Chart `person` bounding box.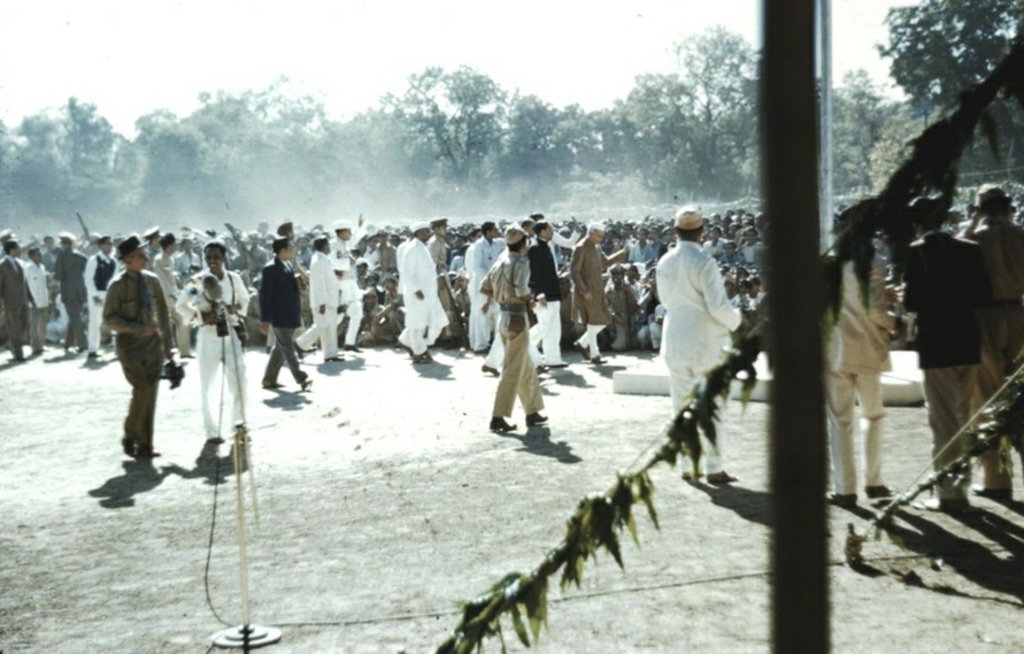
Charted: 80/224/116/353.
